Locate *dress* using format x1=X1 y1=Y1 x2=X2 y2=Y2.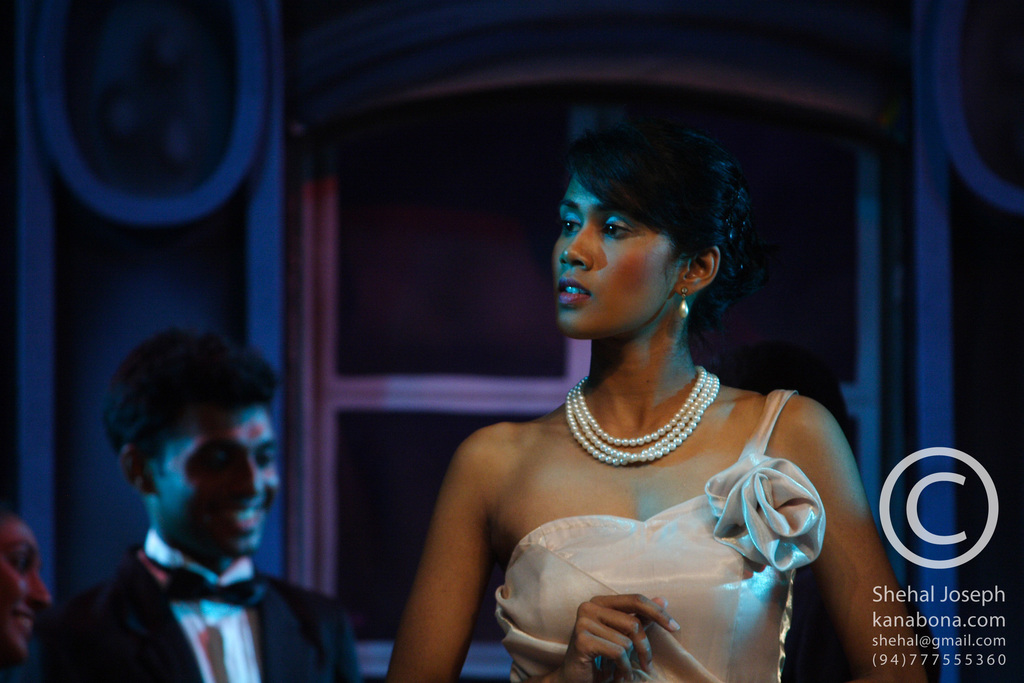
x1=492 y1=388 x2=824 y2=682.
